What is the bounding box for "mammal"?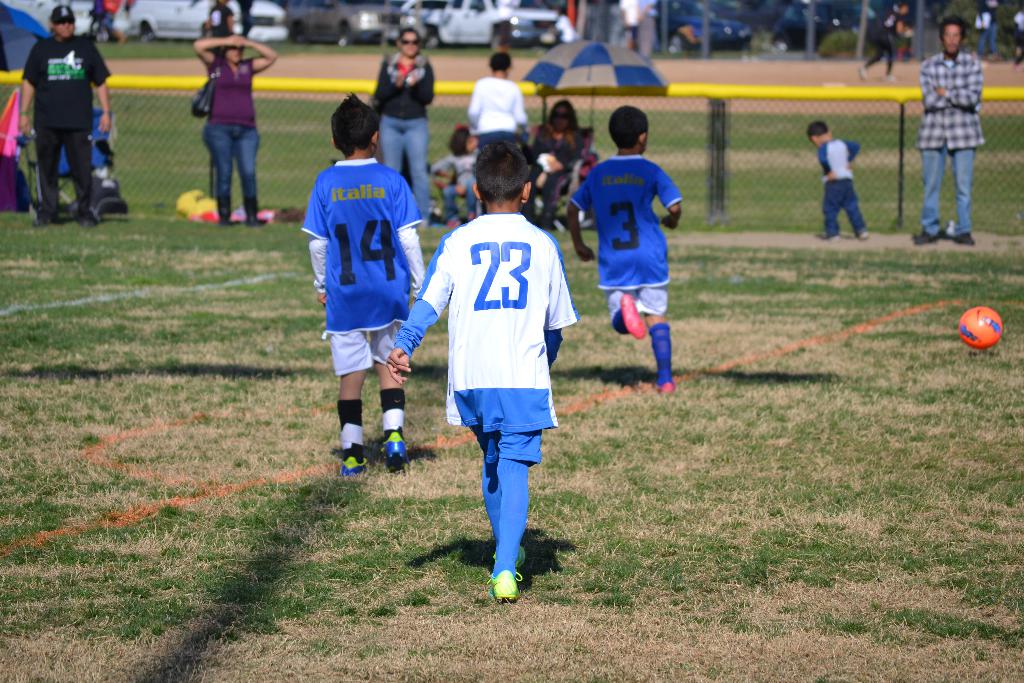
<bbox>982, 0, 996, 64</bbox>.
